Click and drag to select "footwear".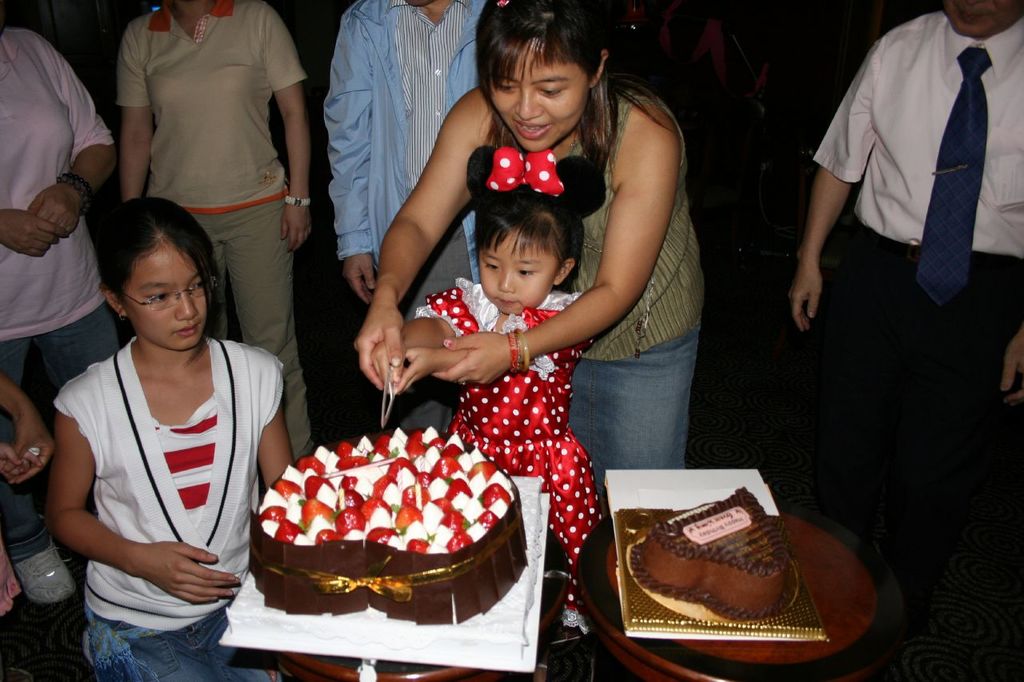
Selection: Rect(547, 614, 588, 657).
